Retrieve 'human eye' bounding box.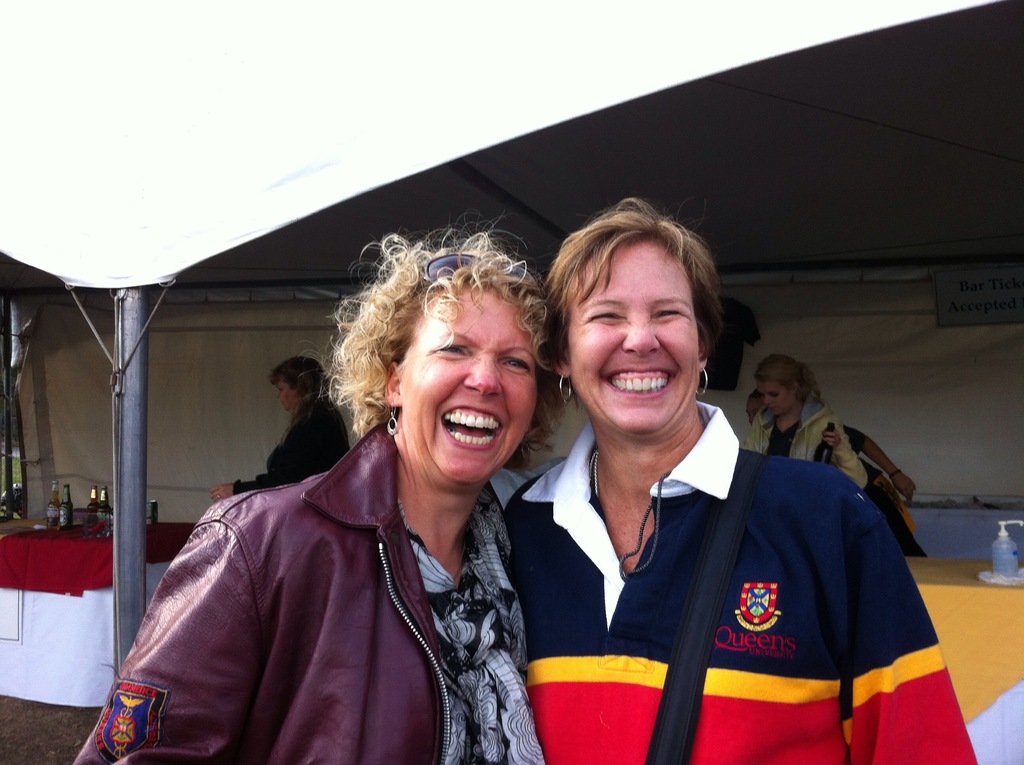
Bounding box: {"left": 585, "top": 305, "right": 623, "bottom": 324}.
